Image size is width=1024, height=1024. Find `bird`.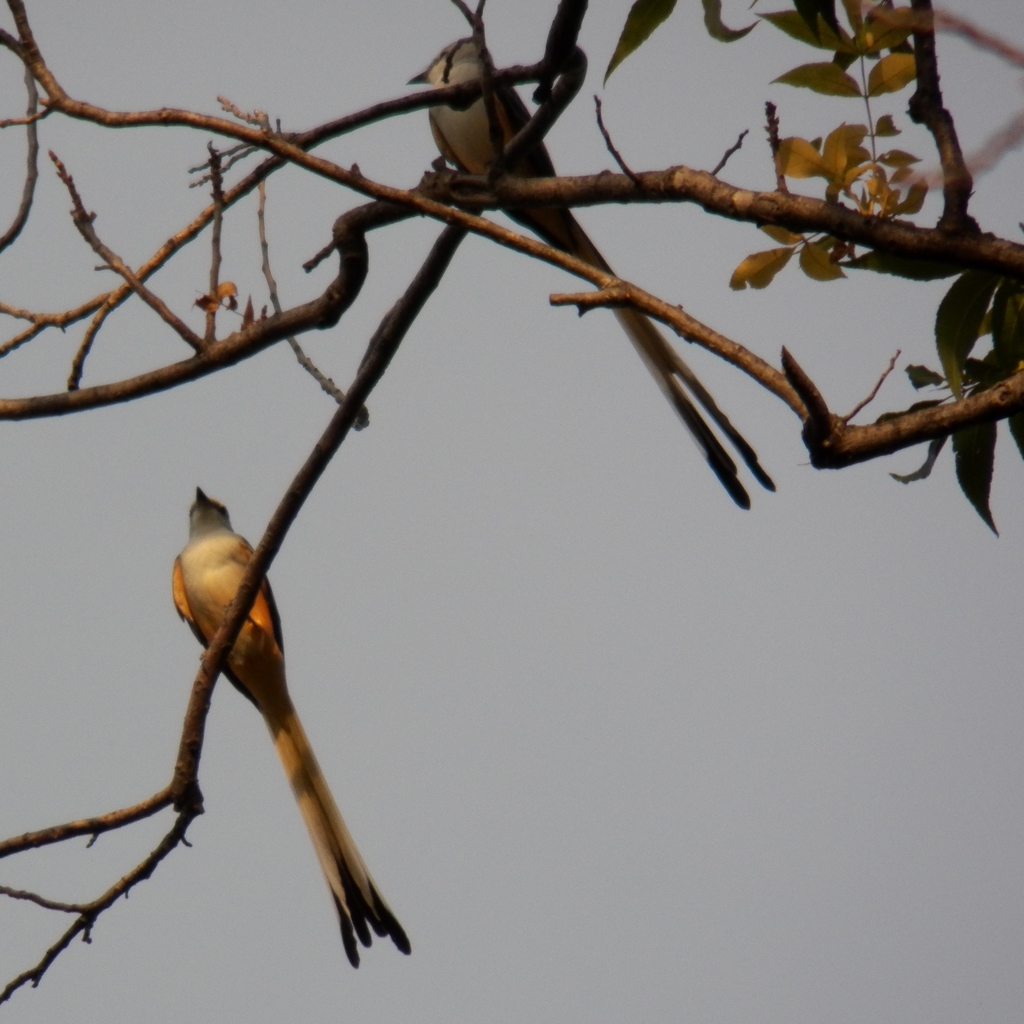
region(410, 29, 779, 519).
